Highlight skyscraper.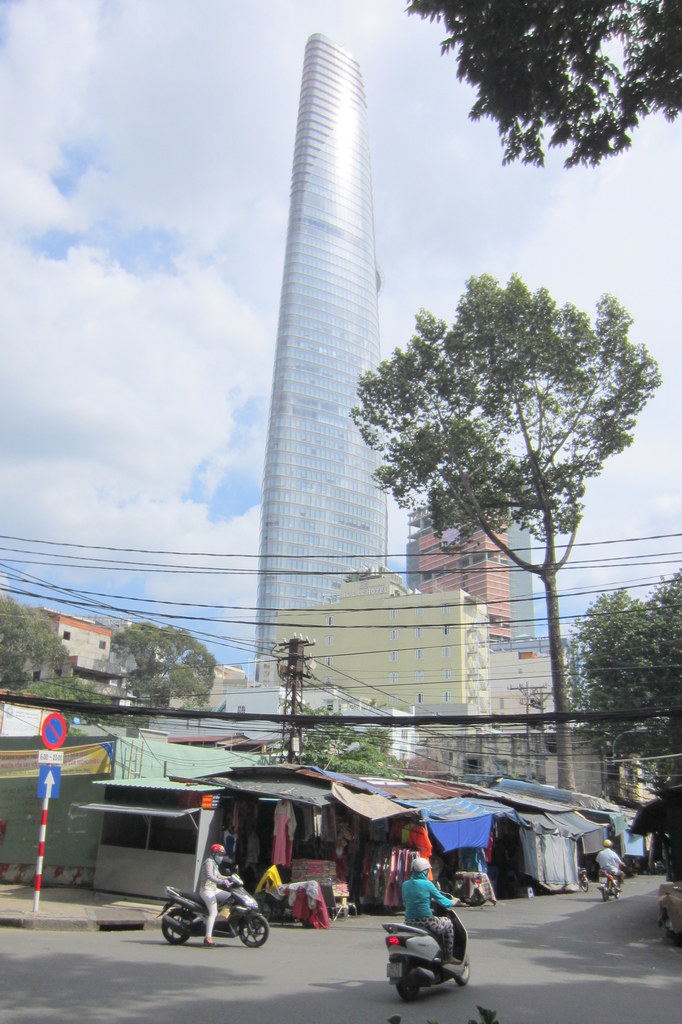
Highlighted region: left=399, top=476, right=541, bottom=649.
